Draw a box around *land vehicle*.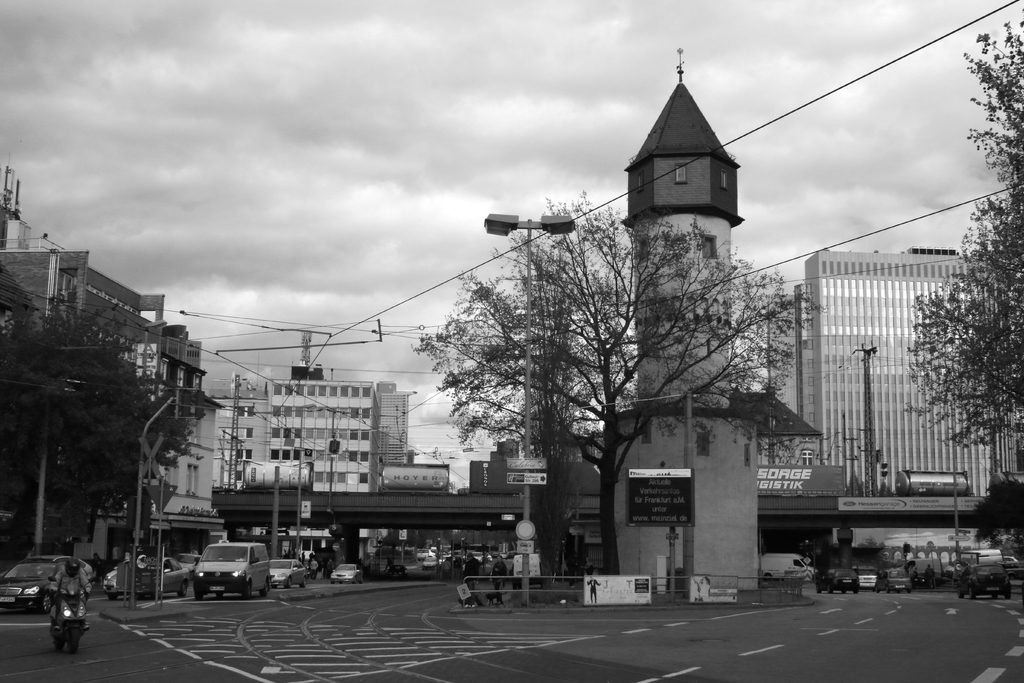
region(173, 552, 205, 580).
